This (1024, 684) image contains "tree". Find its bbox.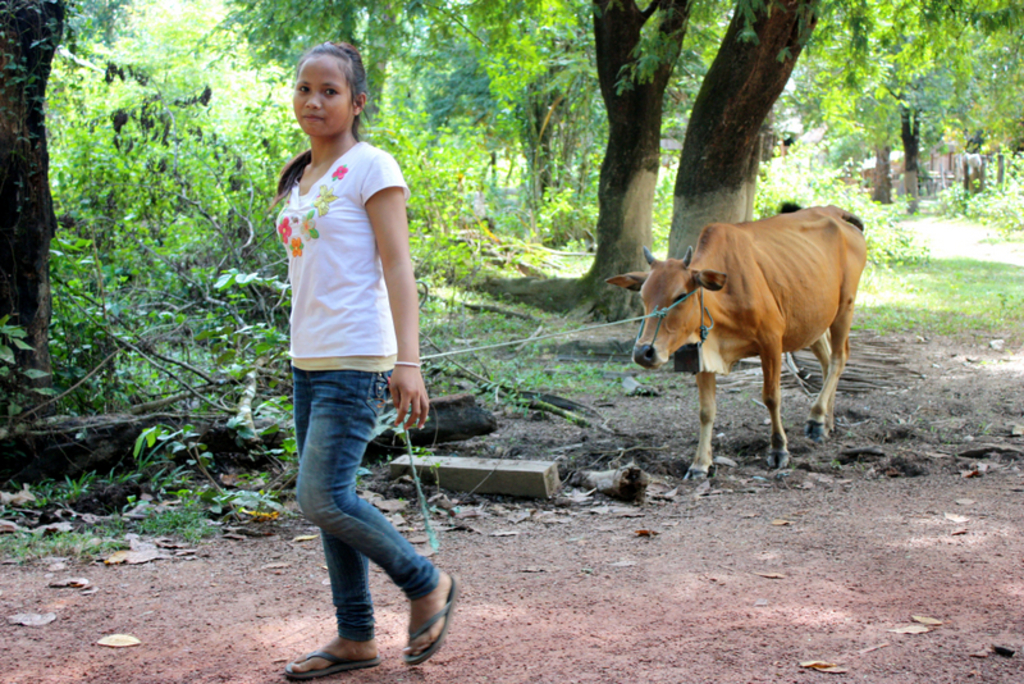
bbox=[228, 0, 732, 338].
